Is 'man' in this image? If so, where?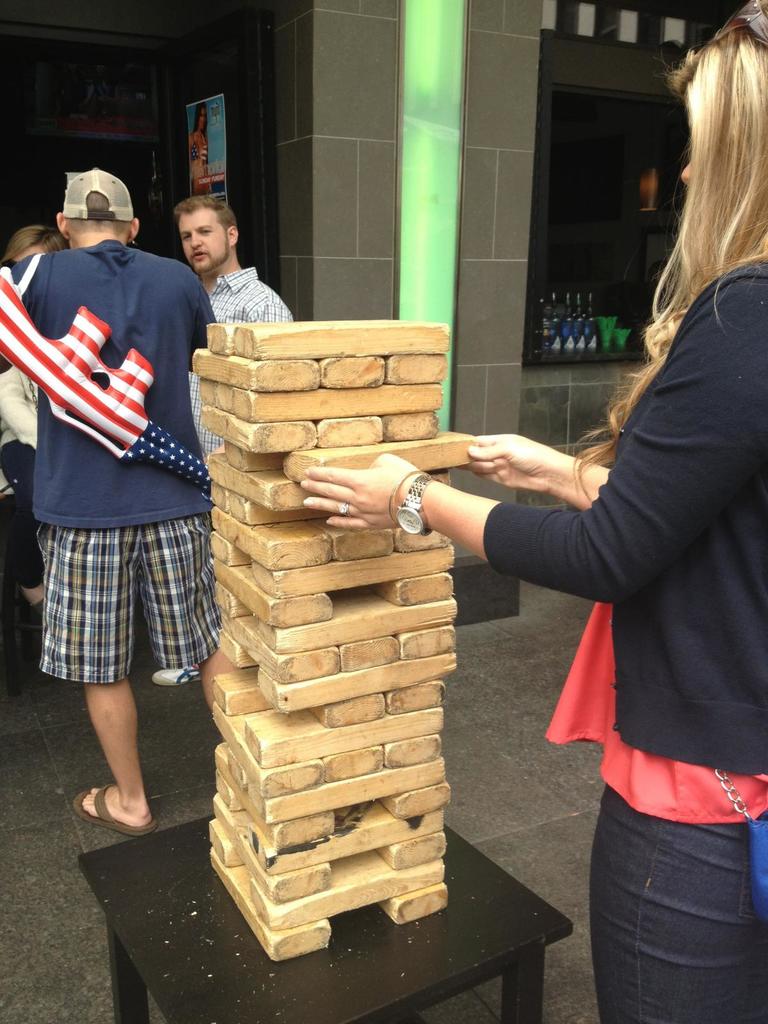
Yes, at x1=0, y1=227, x2=61, y2=610.
